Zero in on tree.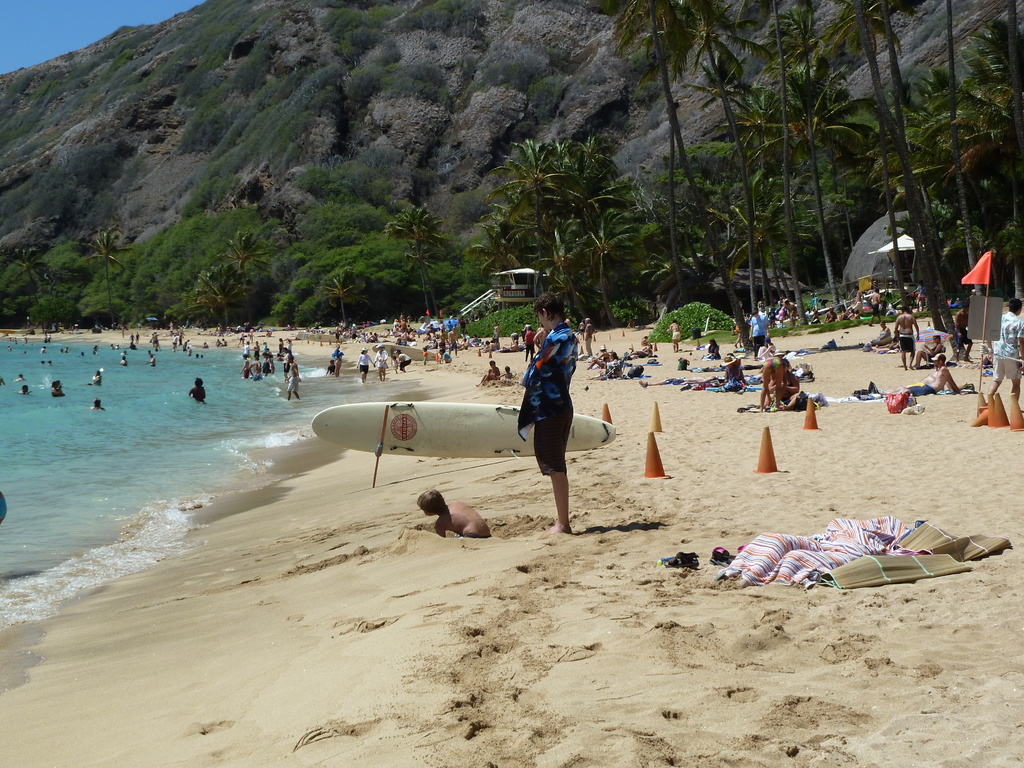
Zeroed in: bbox=[0, 244, 77, 319].
